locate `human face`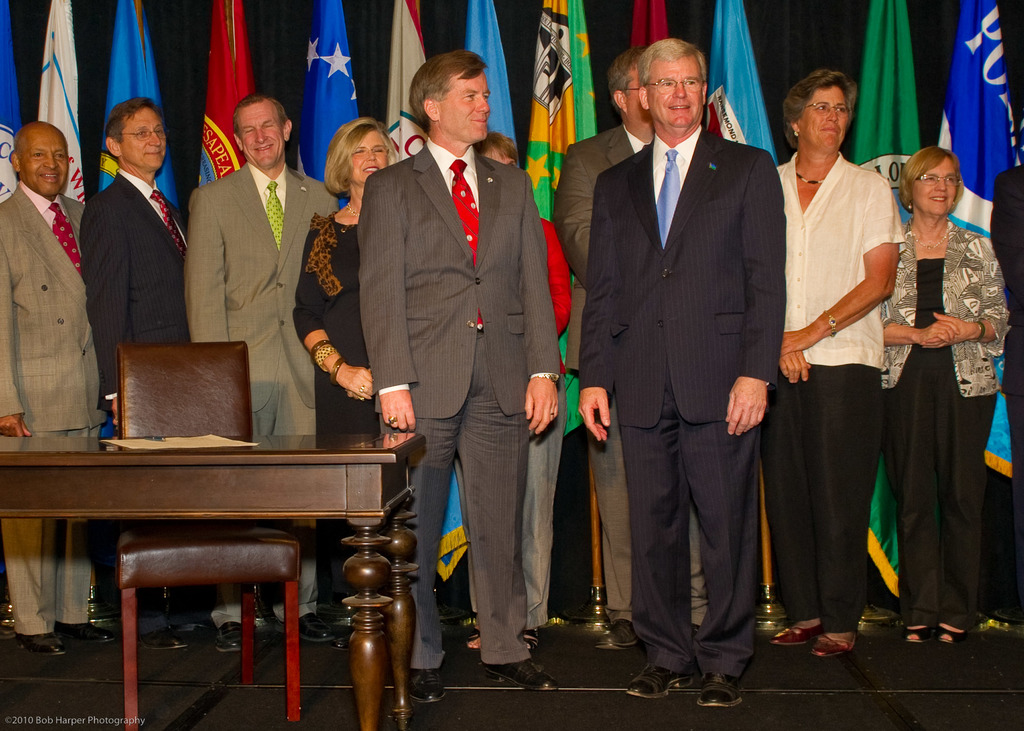
907, 157, 961, 217
